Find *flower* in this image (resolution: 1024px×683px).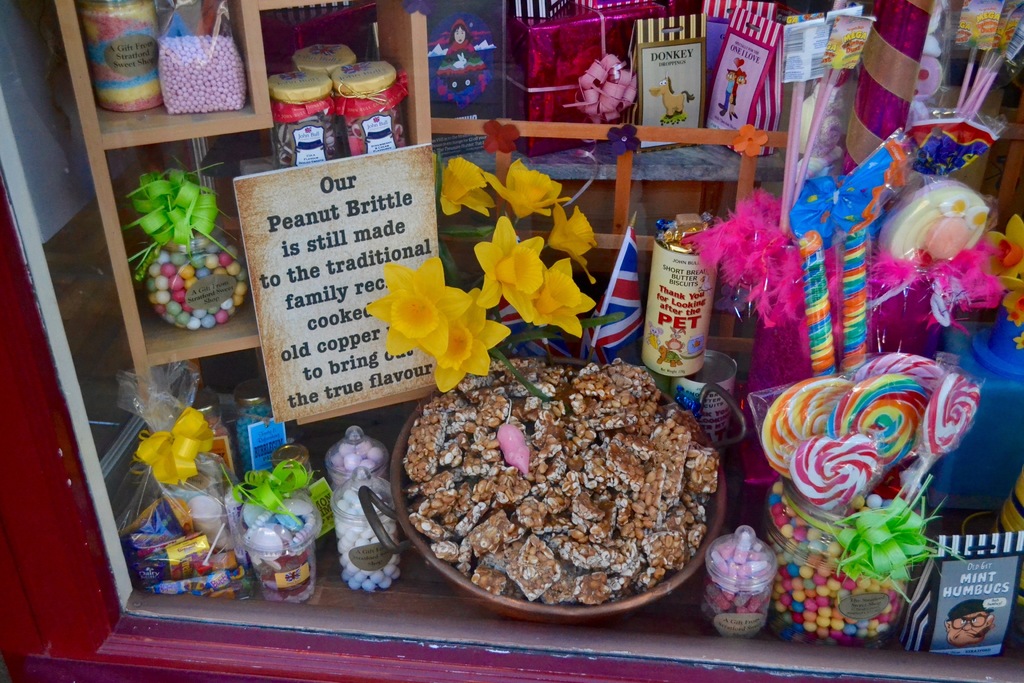
bbox=[425, 282, 505, 399].
